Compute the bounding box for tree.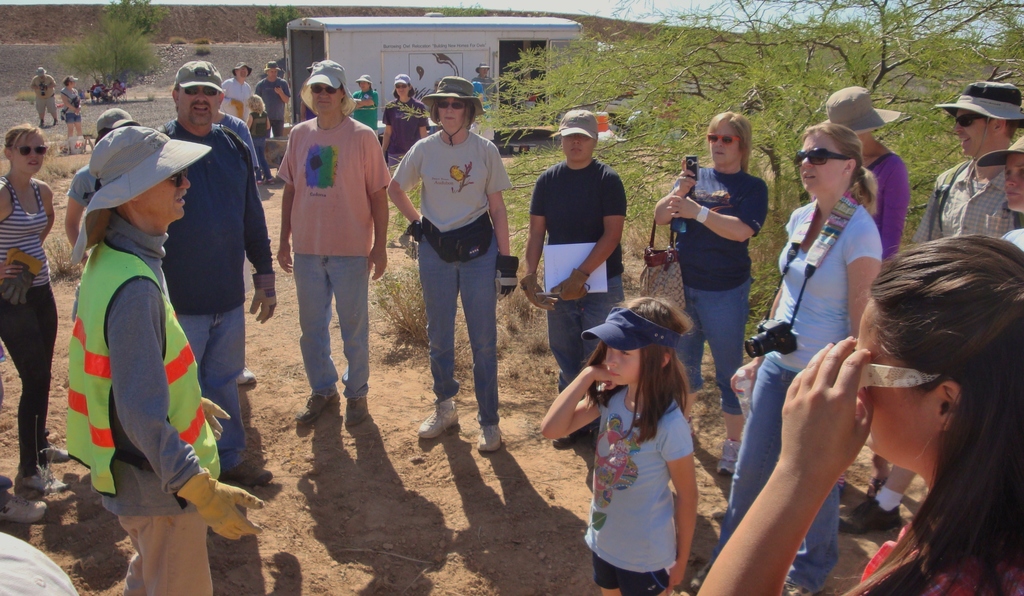
[257,6,309,58].
